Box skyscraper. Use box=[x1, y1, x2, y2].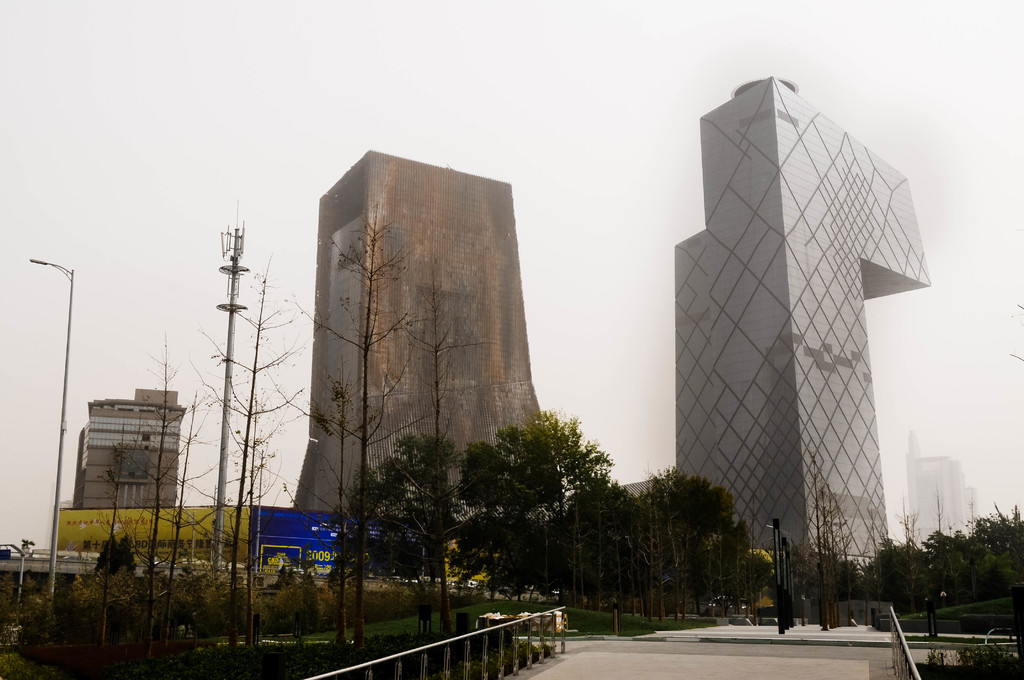
box=[671, 77, 934, 588].
